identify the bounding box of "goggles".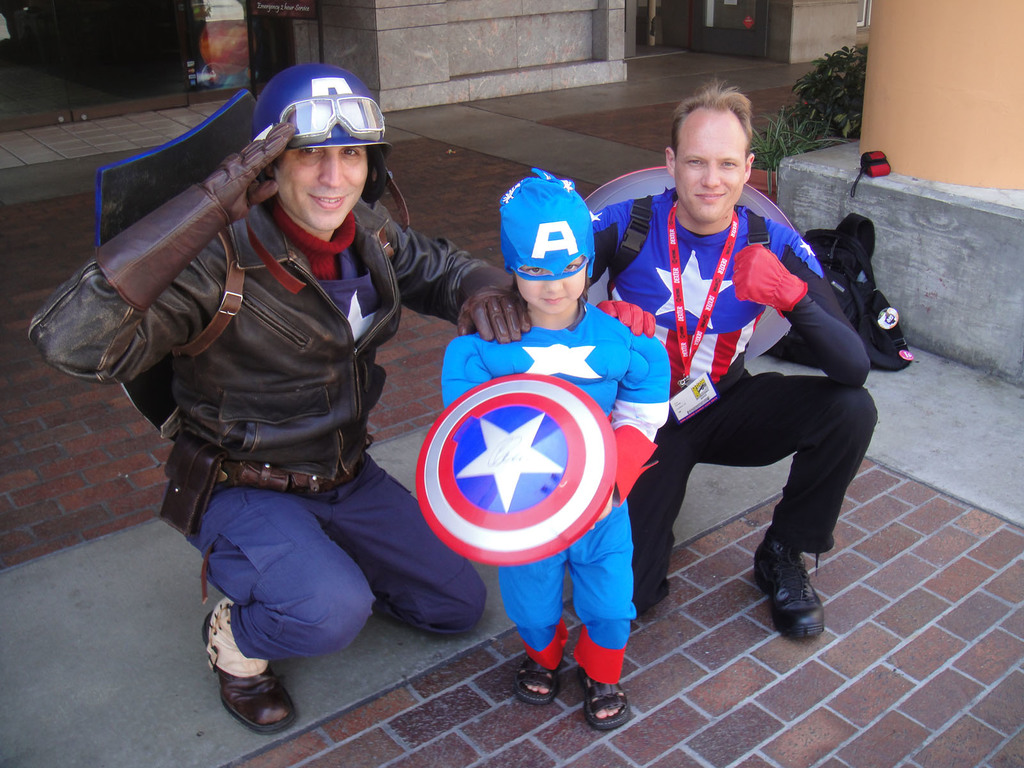
BBox(274, 89, 386, 149).
